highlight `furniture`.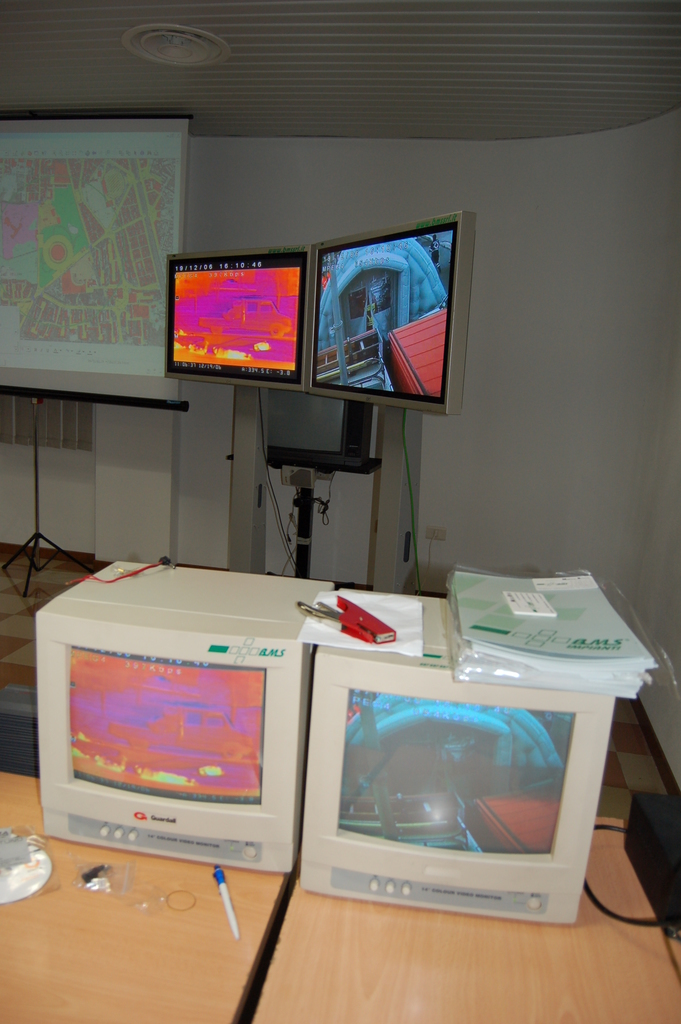
Highlighted region: Rect(0, 766, 288, 1023).
